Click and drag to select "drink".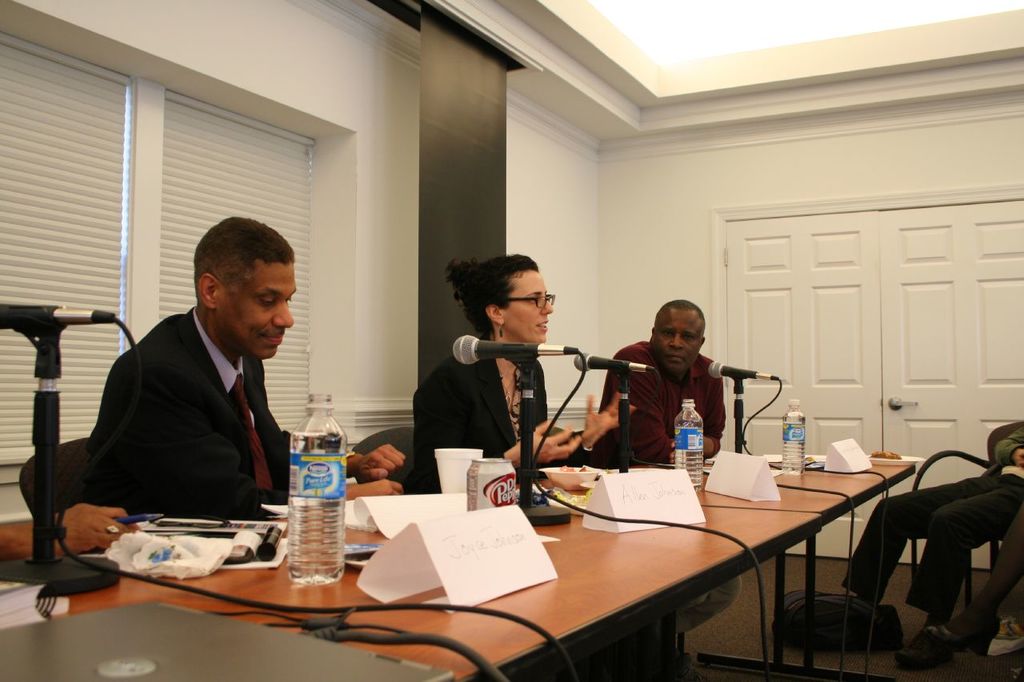
Selection: bbox=(670, 396, 706, 491).
